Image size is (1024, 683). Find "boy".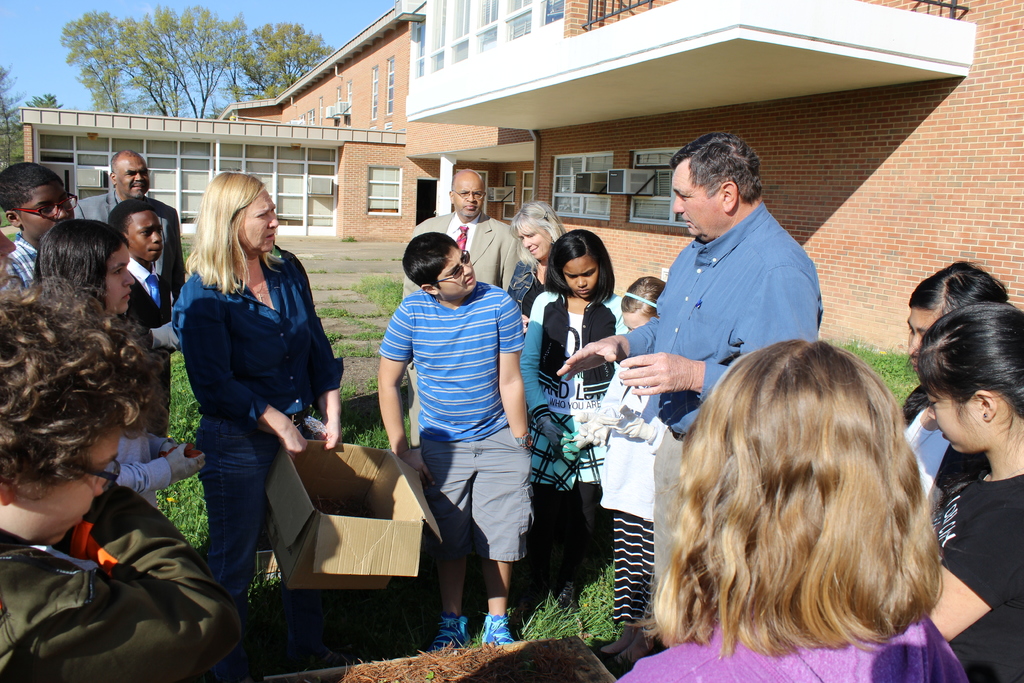
372 231 530 650.
